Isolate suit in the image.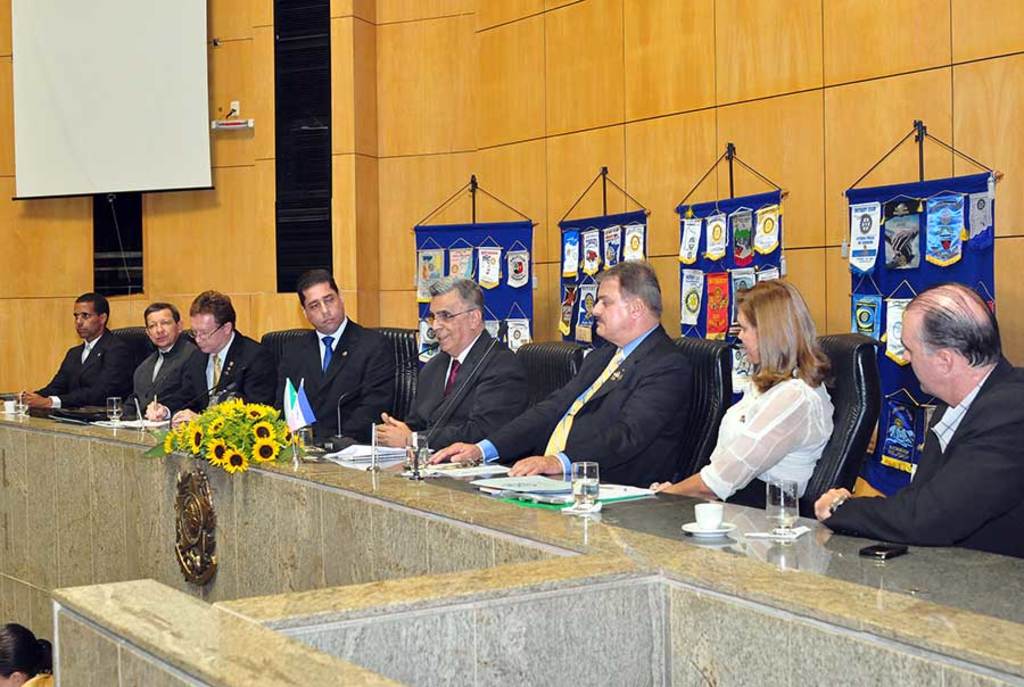
Isolated region: box=[162, 329, 273, 407].
